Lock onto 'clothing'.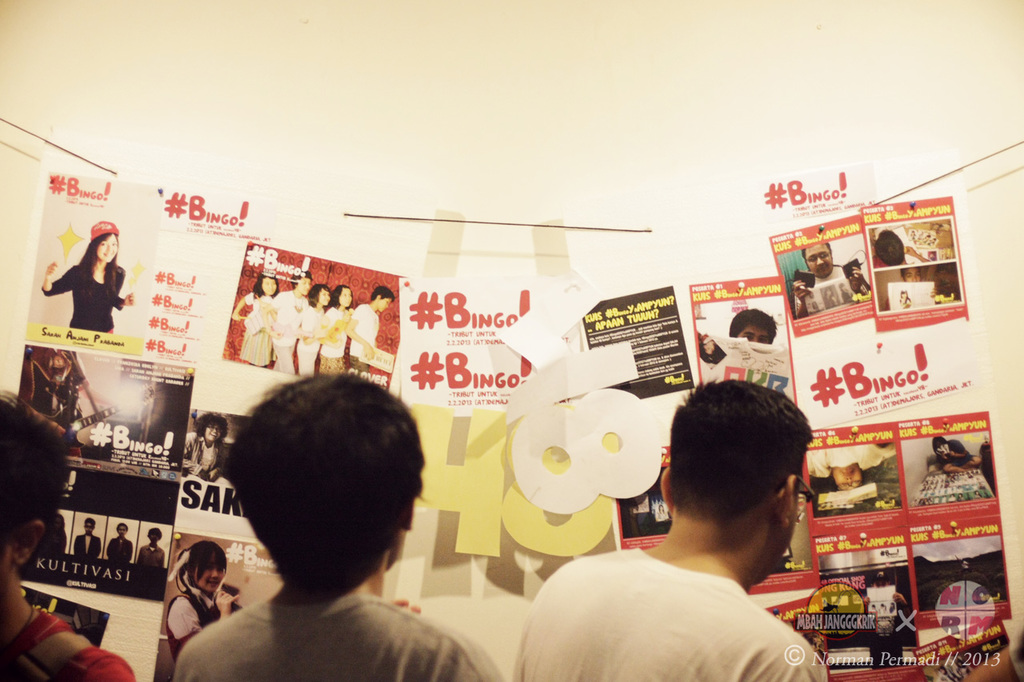
Locked: (110, 531, 129, 565).
